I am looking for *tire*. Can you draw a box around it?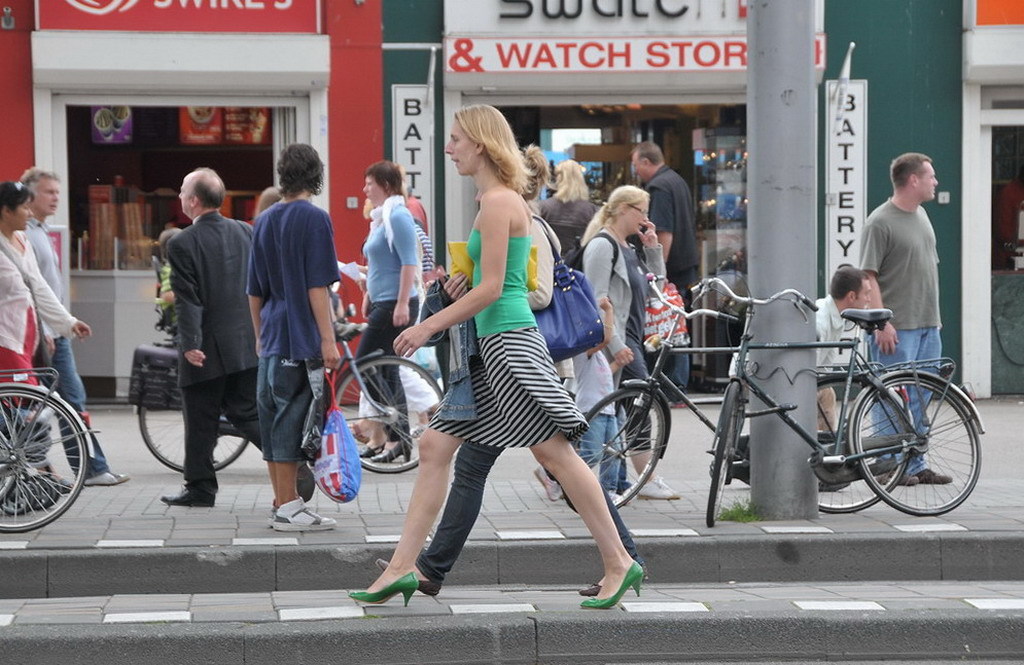
Sure, the bounding box is crop(559, 378, 666, 519).
